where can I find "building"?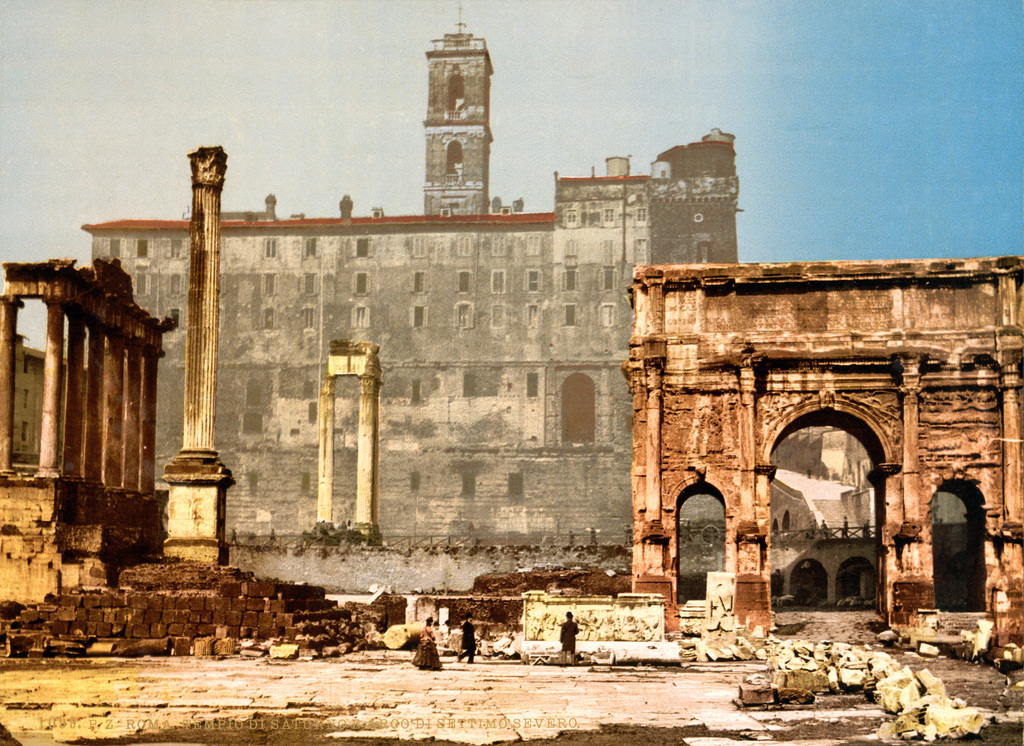
You can find it at 81,26,740,597.
